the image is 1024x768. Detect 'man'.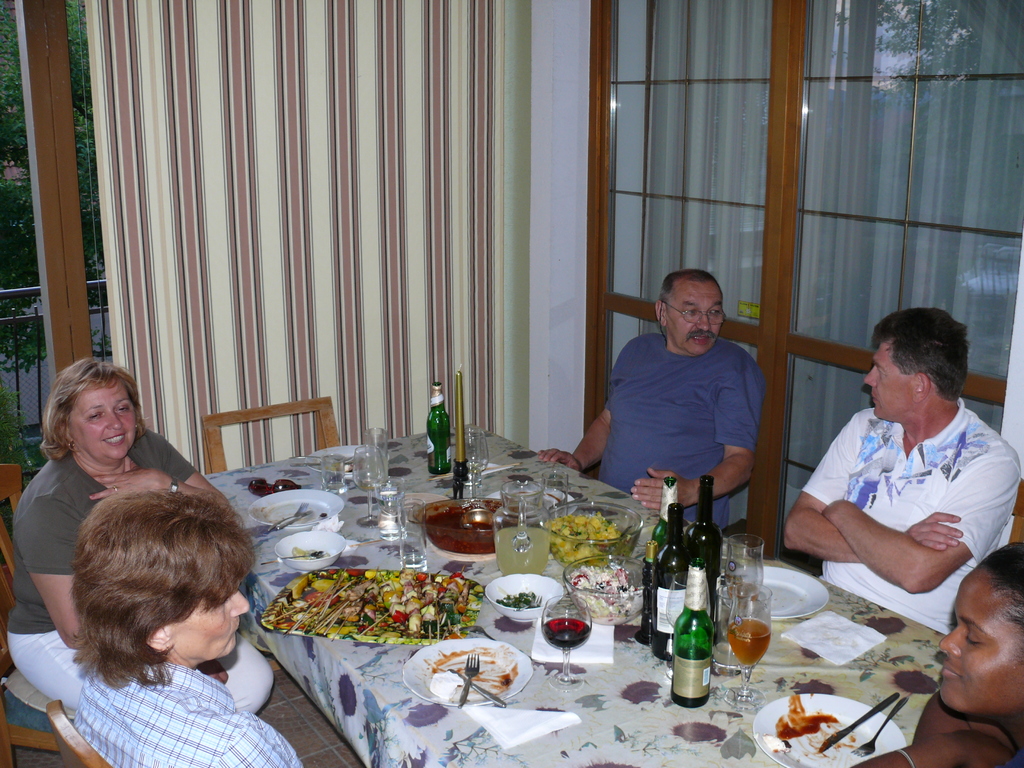
Detection: 536 269 758 540.
